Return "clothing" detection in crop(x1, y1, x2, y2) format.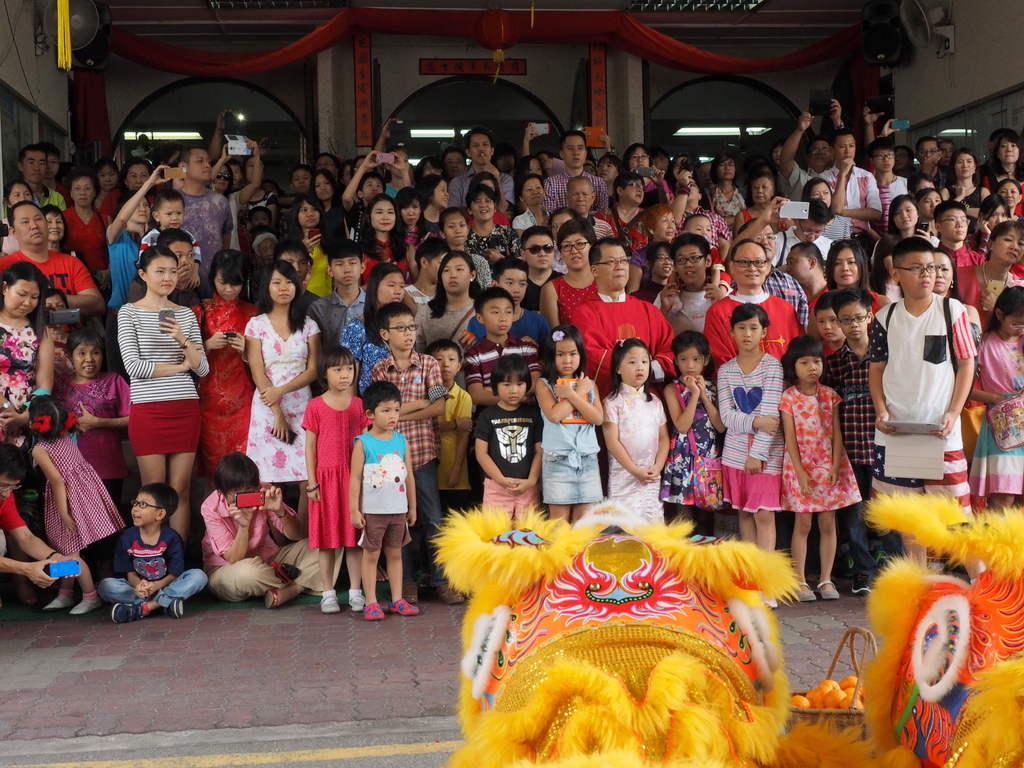
crop(788, 154, 824, 204).
